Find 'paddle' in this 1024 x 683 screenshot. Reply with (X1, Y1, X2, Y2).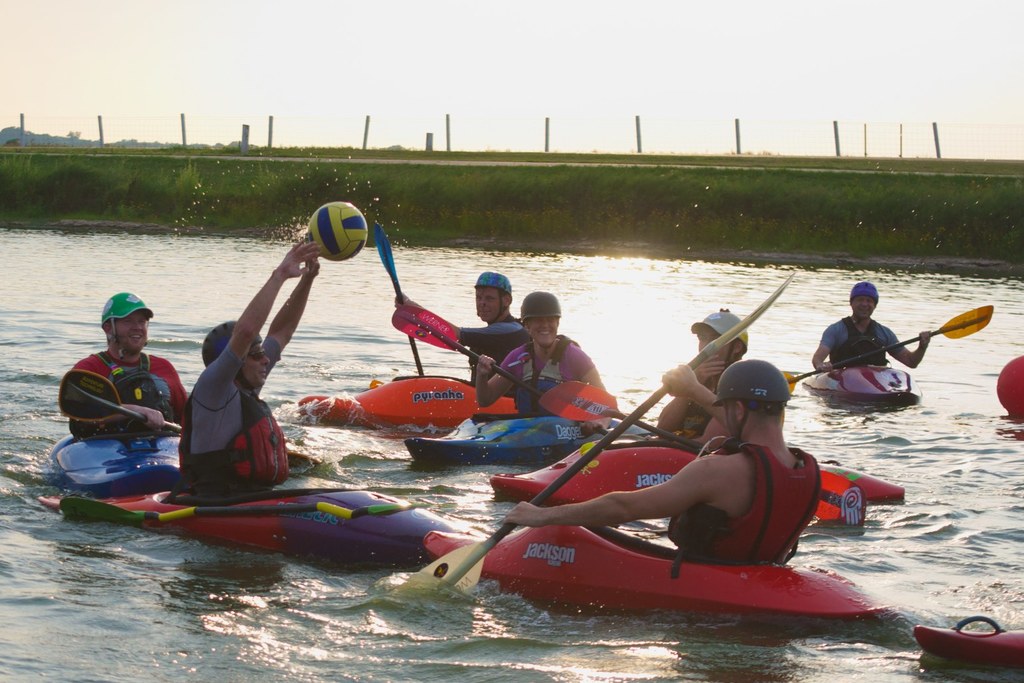
(413, 273, 794, 593).
